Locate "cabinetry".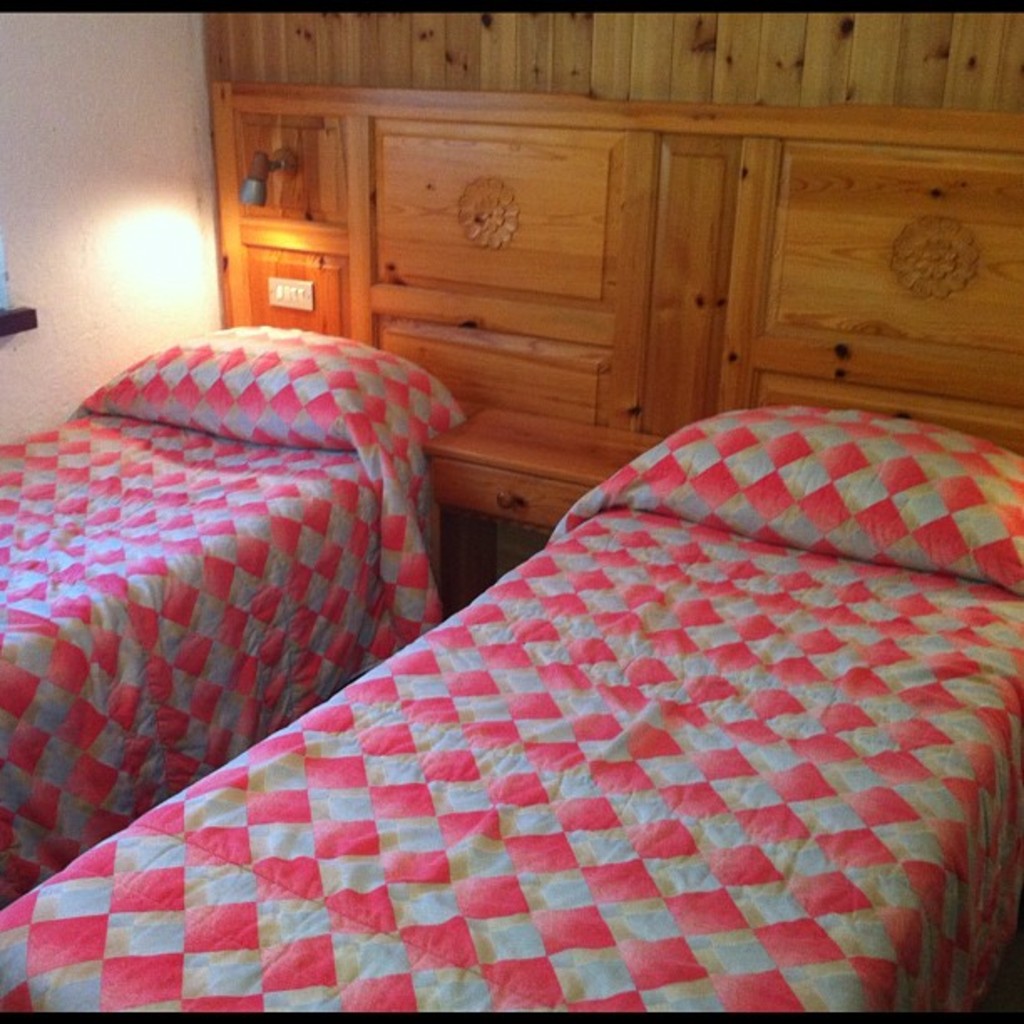
Bounding box: [left=161, top=44, right=1023, bottom=437].
